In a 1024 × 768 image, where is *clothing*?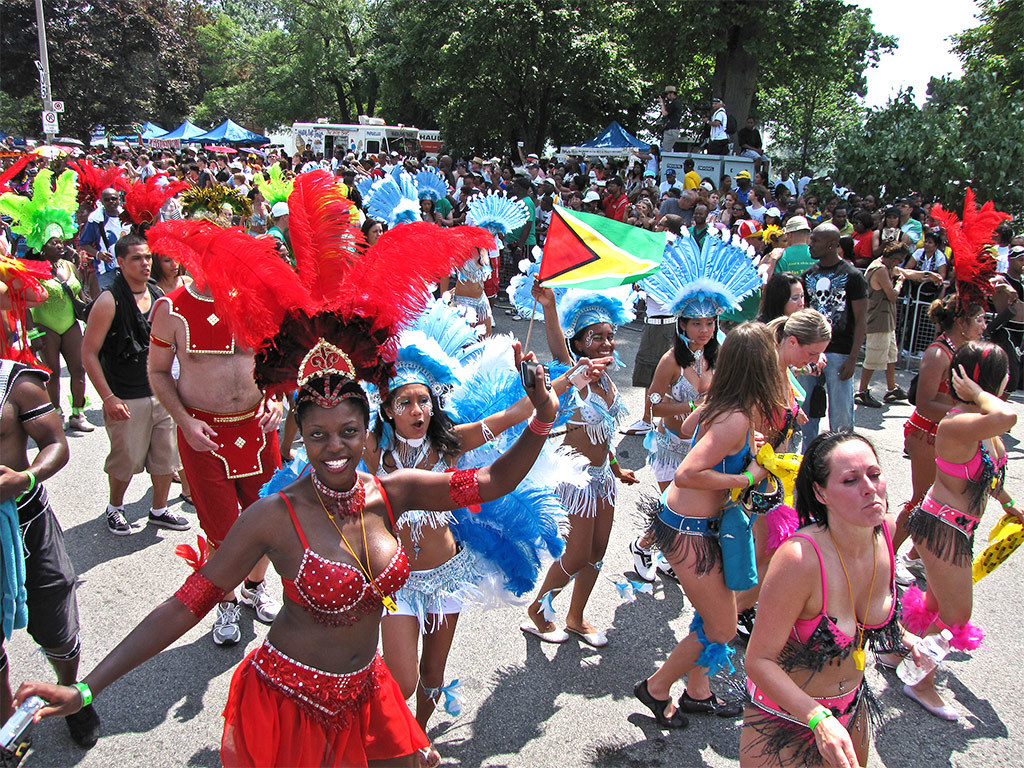
bbox=[78, 195, 131, 286].
